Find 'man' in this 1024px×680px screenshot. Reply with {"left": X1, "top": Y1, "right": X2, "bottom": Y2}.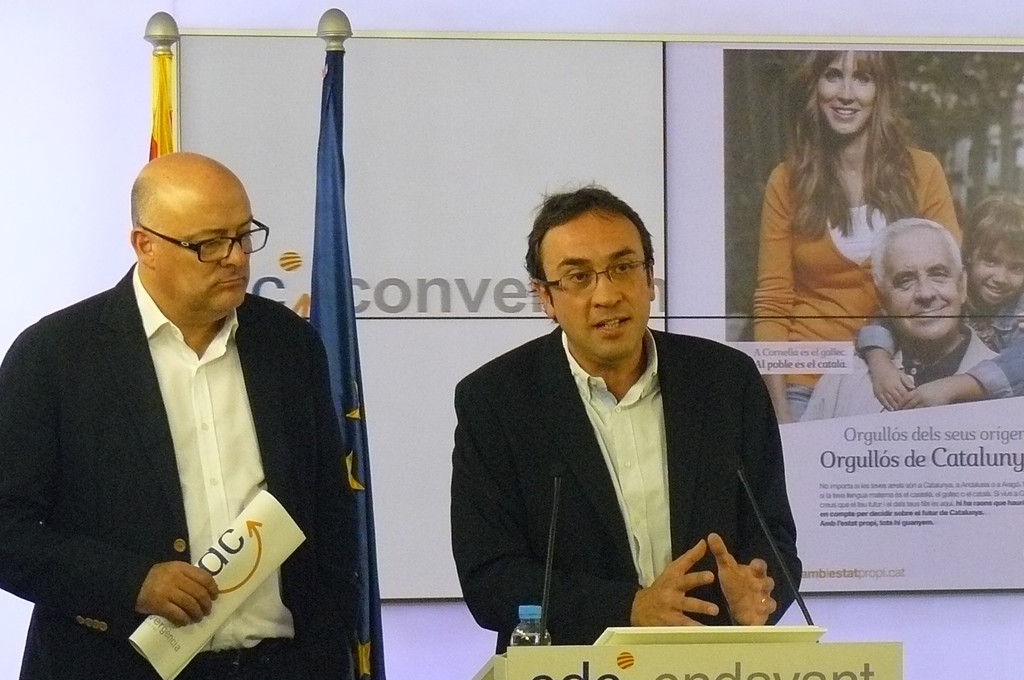
{"left": 17, "top": 140, "right": 365, "bottom": 663}.
